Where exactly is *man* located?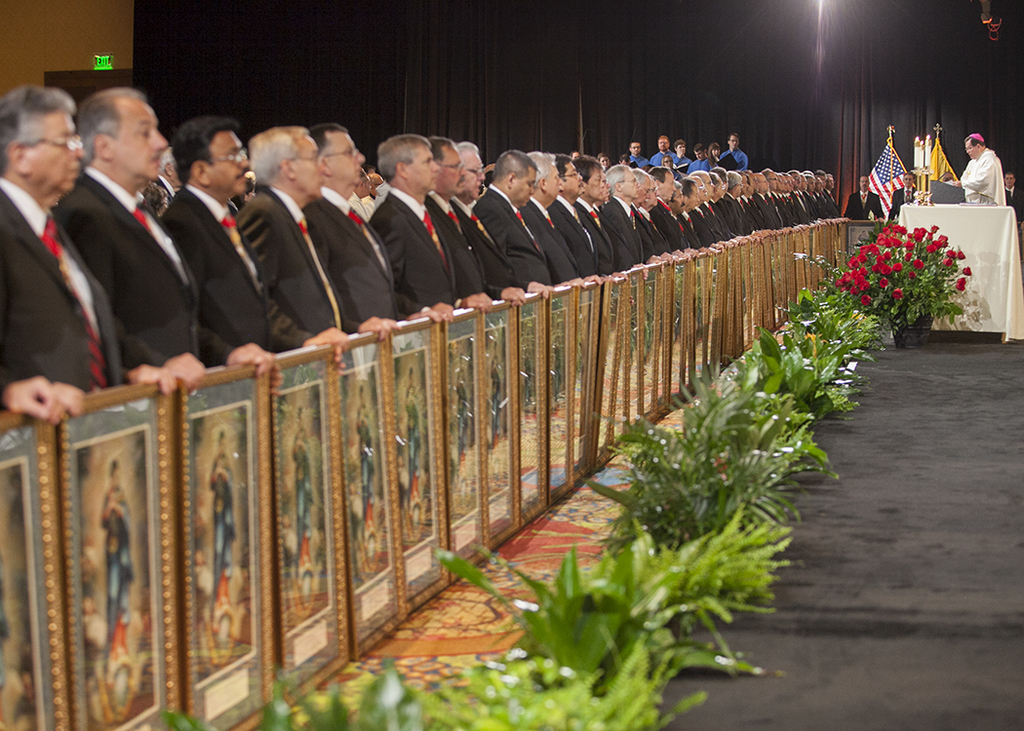
Its bounding box is [628,139,650,167].
